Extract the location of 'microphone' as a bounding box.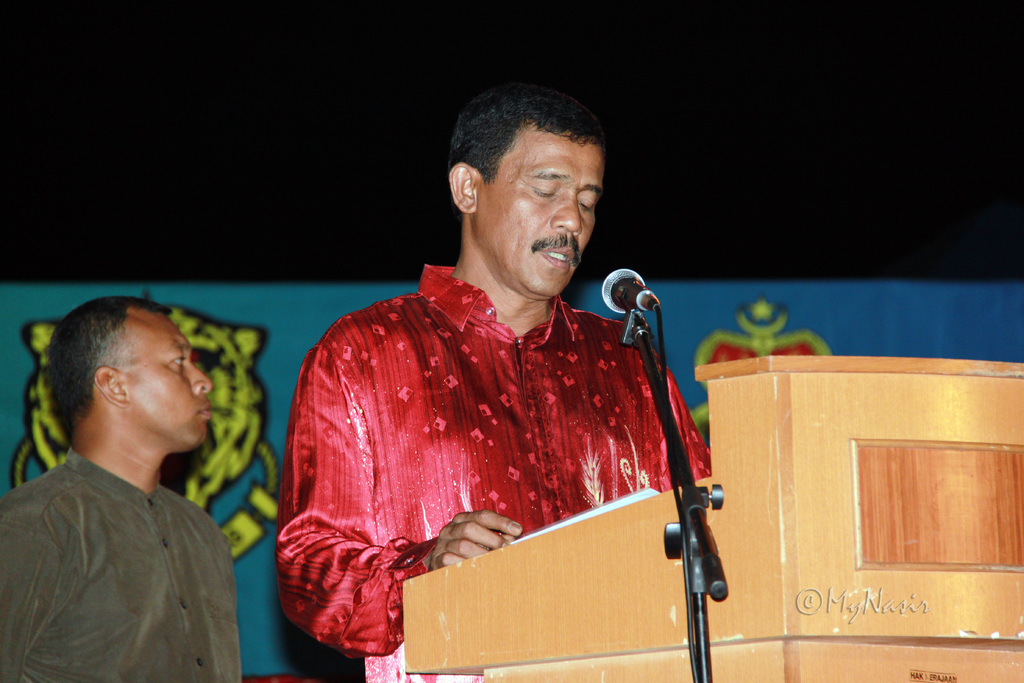
locate(598, 270, 676, 355).
